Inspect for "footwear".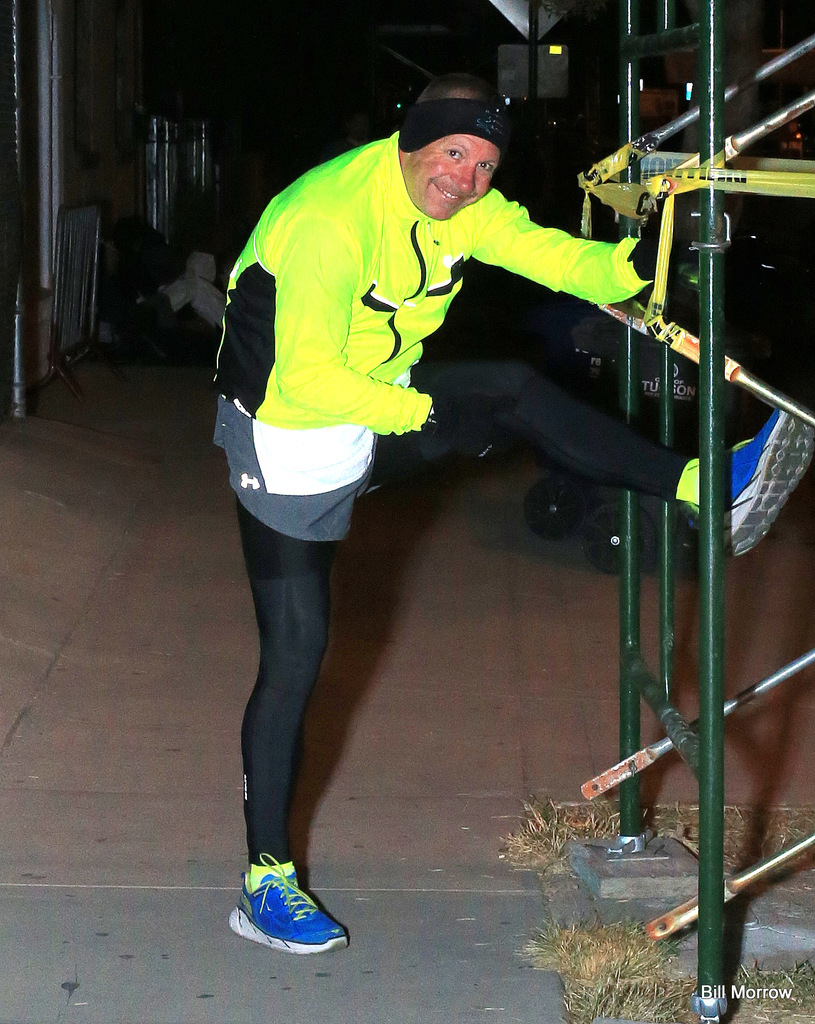
Inspection: <box>223,868,344,956</box>.
